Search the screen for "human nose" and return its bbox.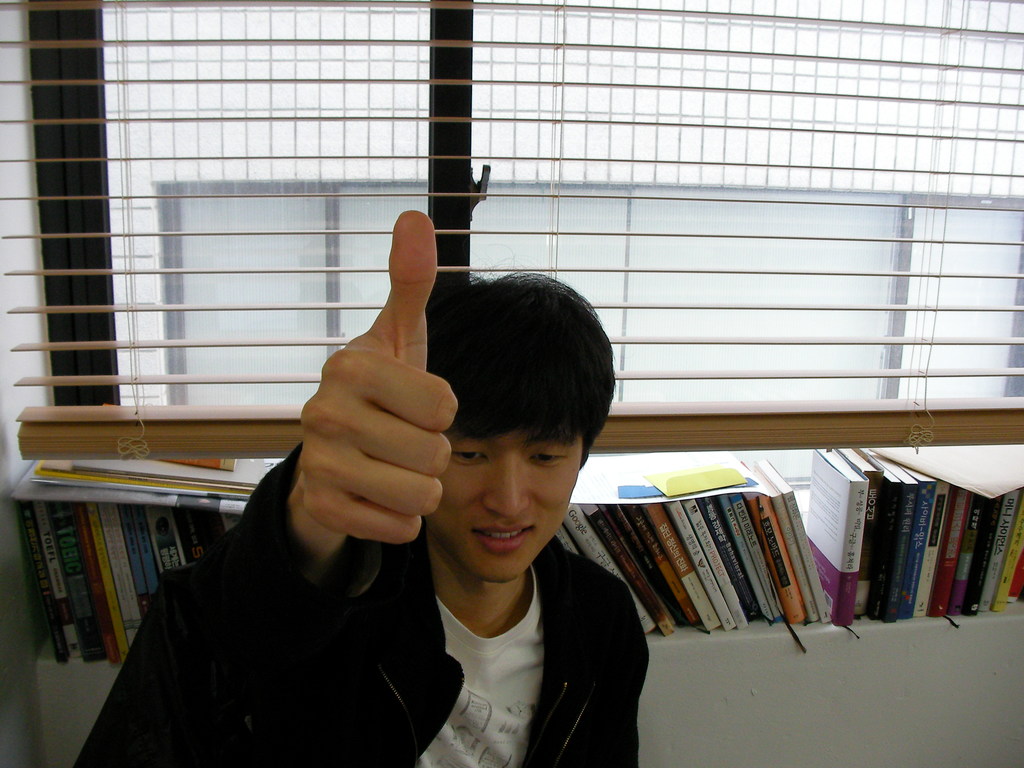
Found: rect(481, 451, 531, 516).
